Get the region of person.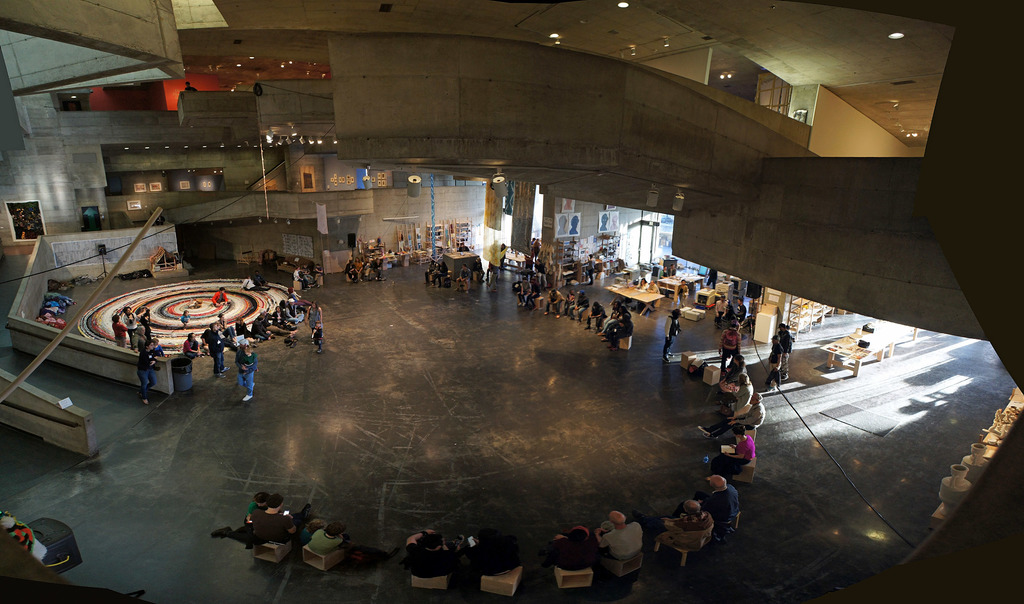
left=248, top=493, right=311, bottom=541.
